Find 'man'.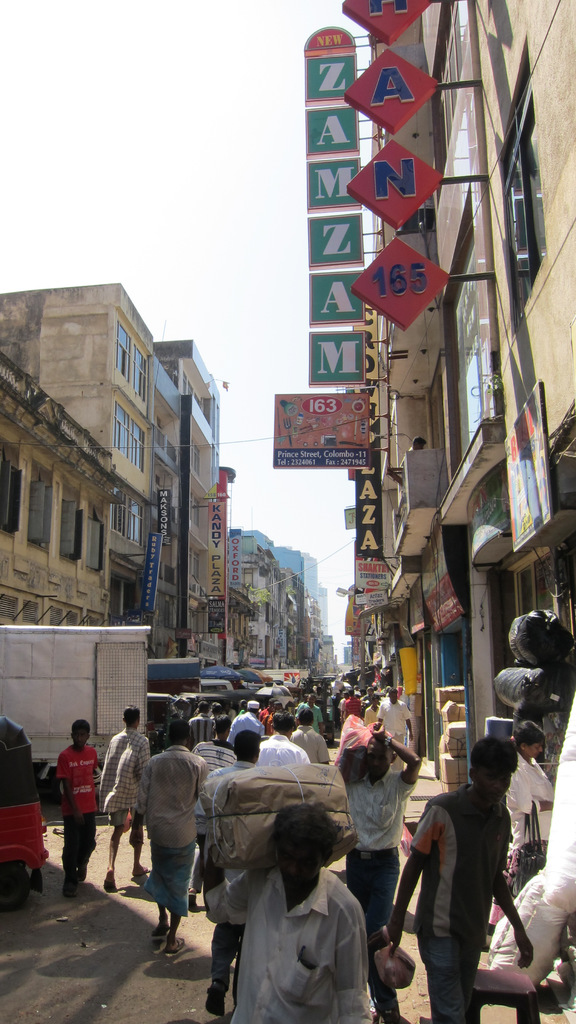
pyautogui.locateOnScreen(204, 804, 372, 1023).
